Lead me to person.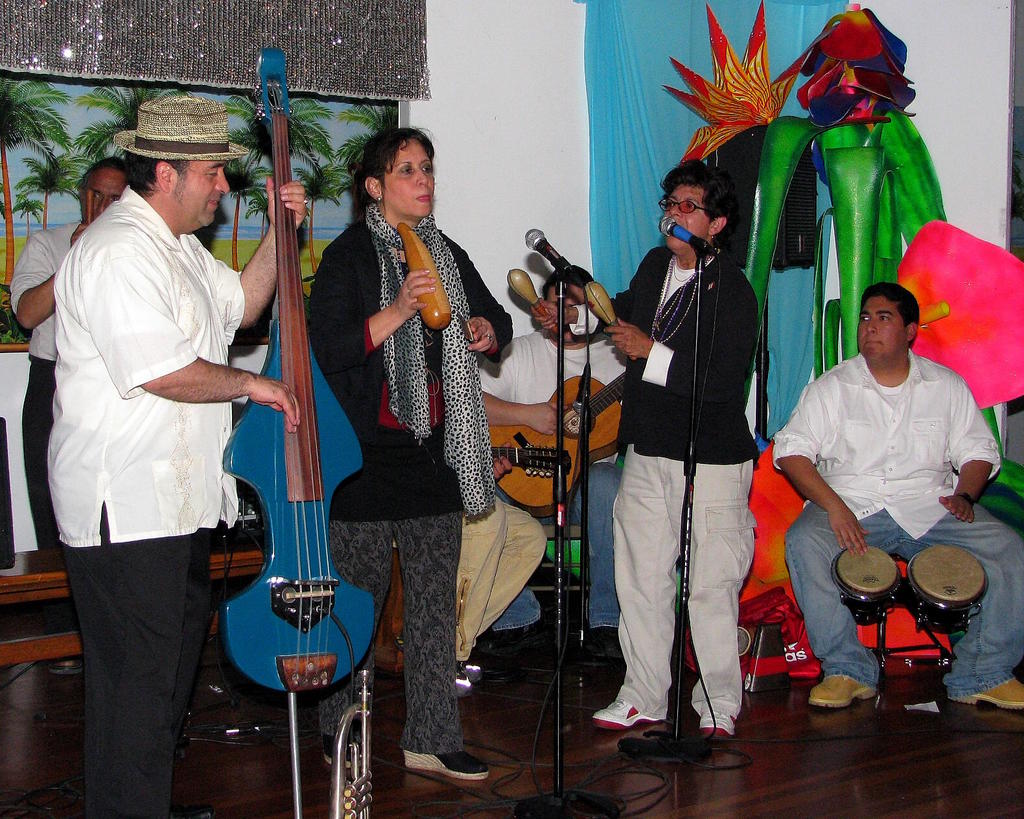
Lead to BBox(527, 131, 778, 778).
